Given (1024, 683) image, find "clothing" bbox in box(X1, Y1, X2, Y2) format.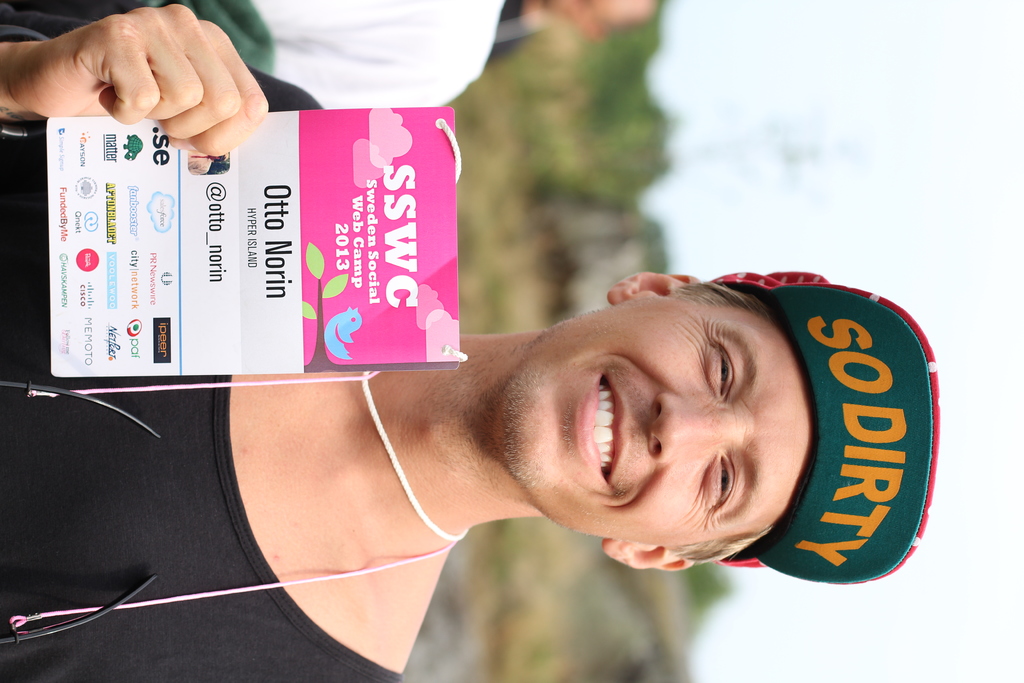
box(180, 0, 505, 113).
